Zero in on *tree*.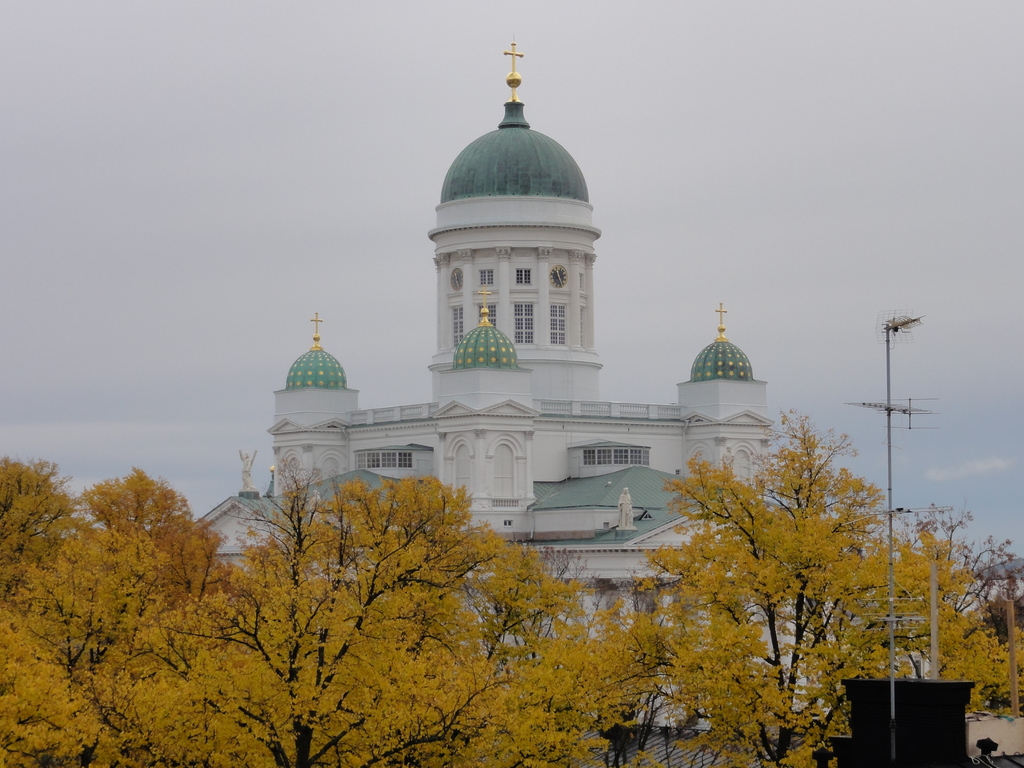
Zeroed in: (left=128, top=450, right=698, bottom=767).
